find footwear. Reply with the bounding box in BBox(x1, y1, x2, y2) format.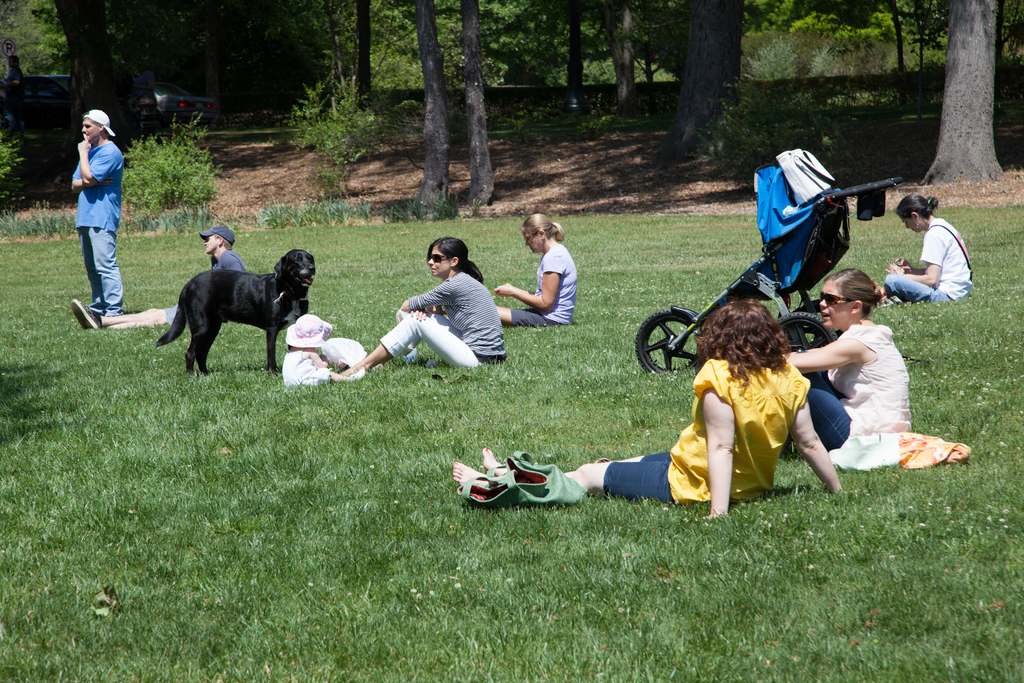
BBox(73, 296, 95, 328).
